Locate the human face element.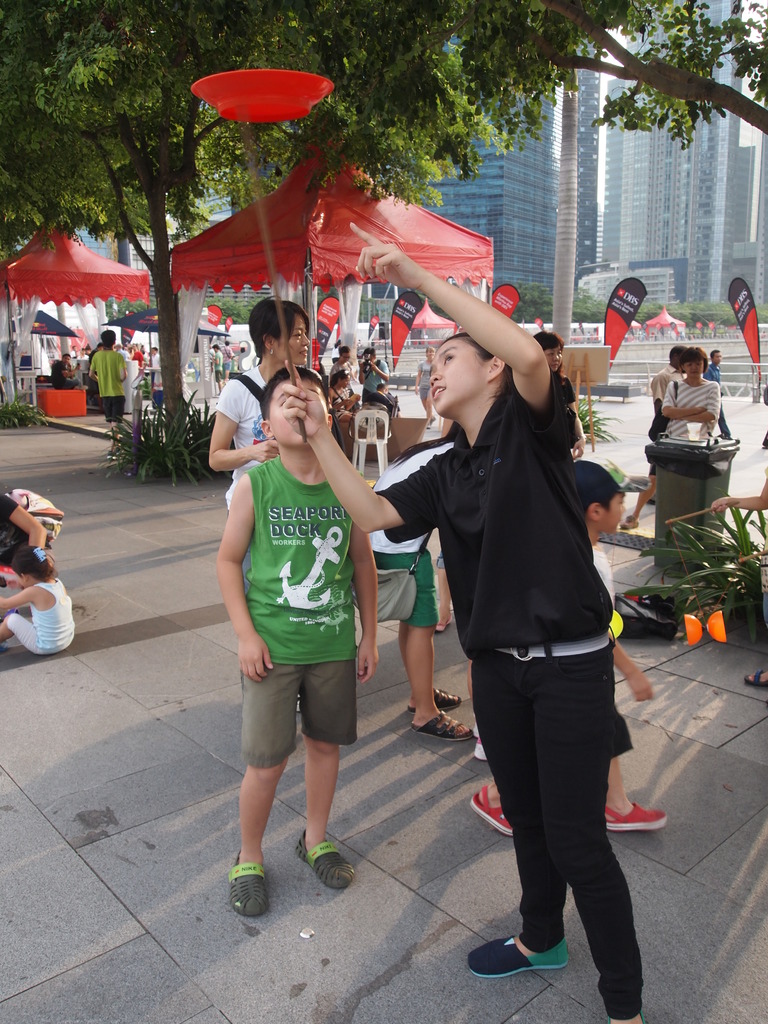
Element bbox: BBox(547, 344, 563, 374).
